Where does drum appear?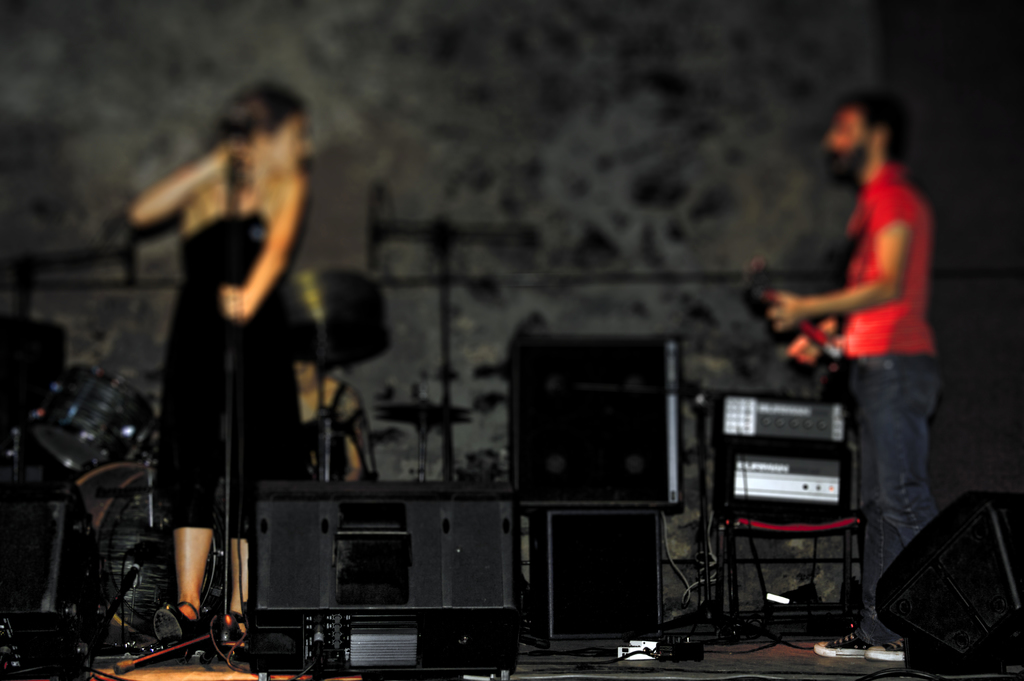
Appears at (x1=26, y1=361, x2=143, y2=478).
